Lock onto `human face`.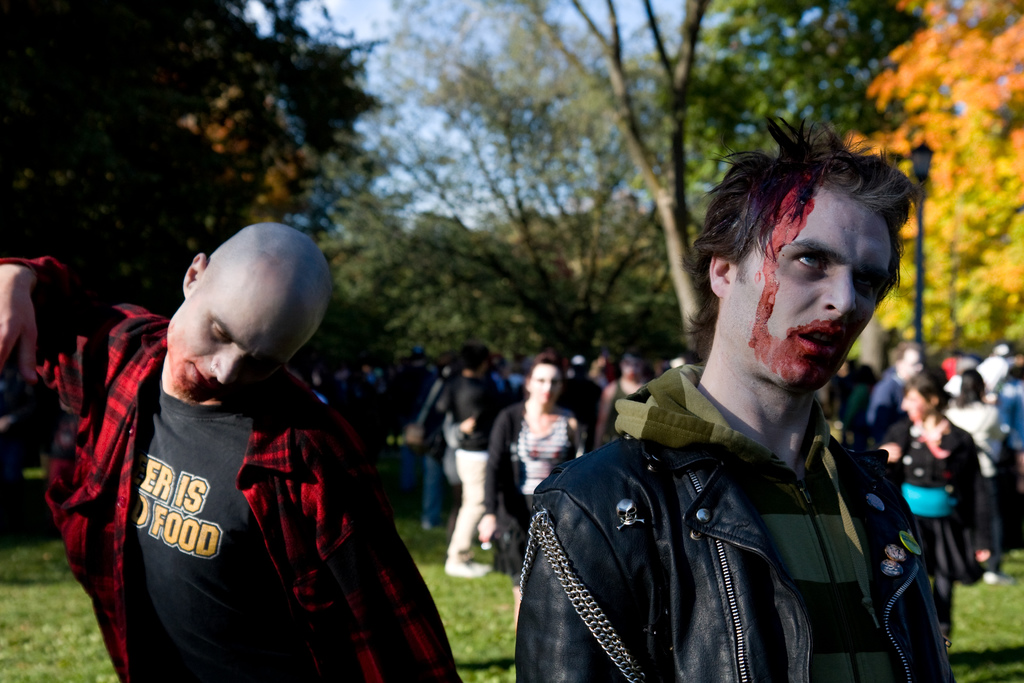
Locked: 716/176/902/392.
